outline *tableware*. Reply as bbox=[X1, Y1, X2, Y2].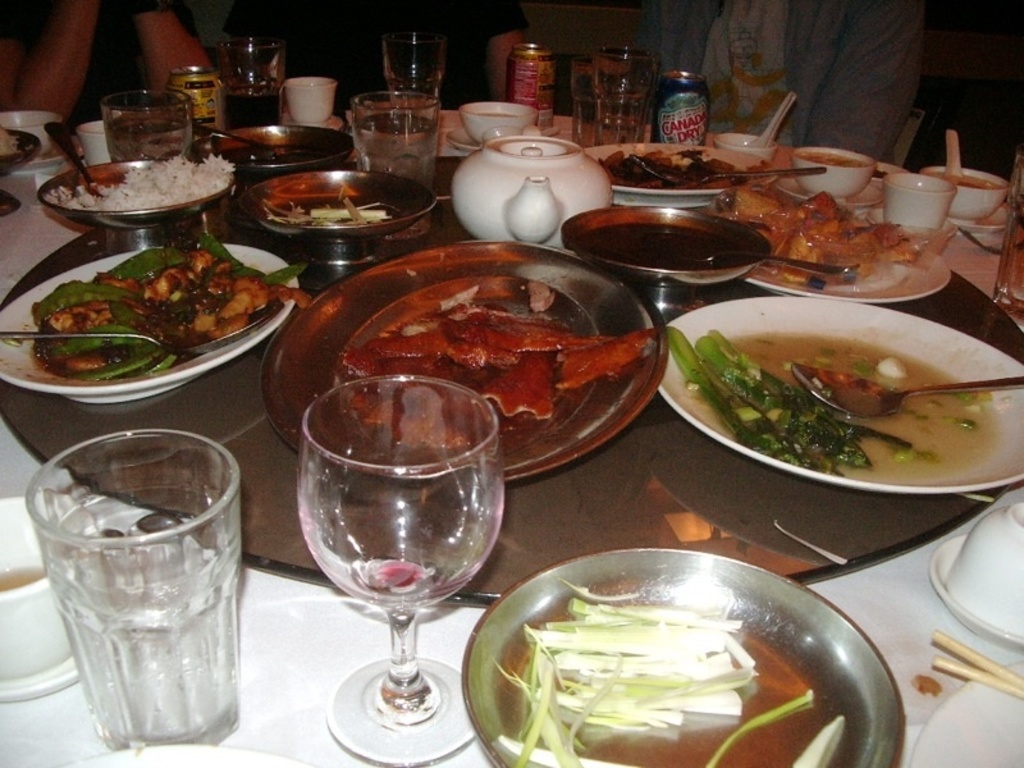
bbox=[650, 294, 1023, 493].
